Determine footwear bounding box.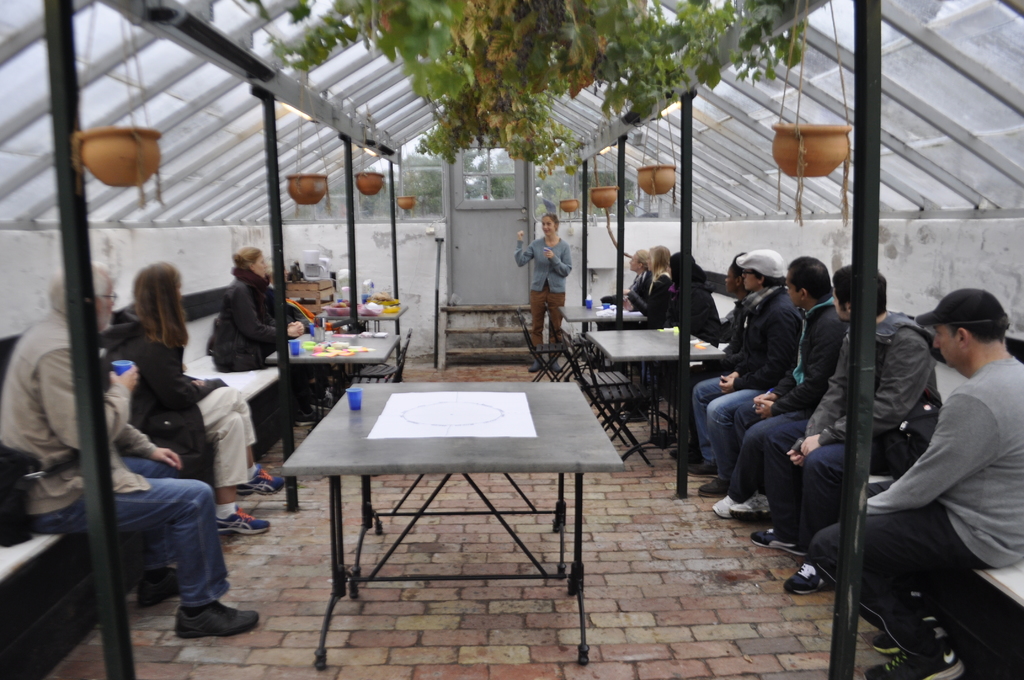
Determined: (666, 442, 701, 460).
